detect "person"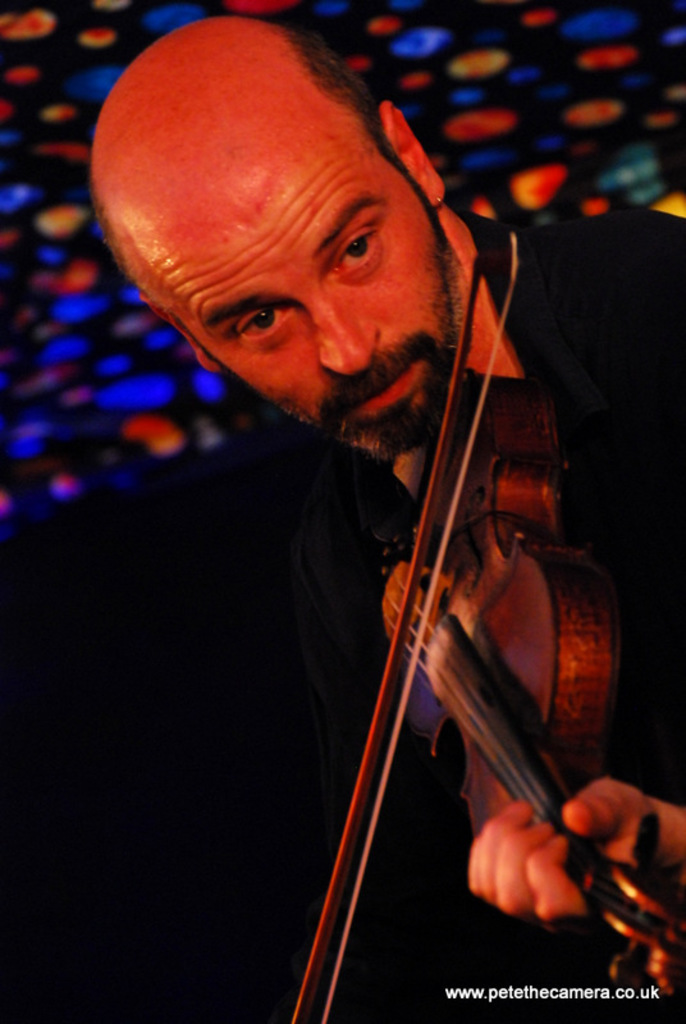
x1=151 y1=65 x2=607 y2=1002
